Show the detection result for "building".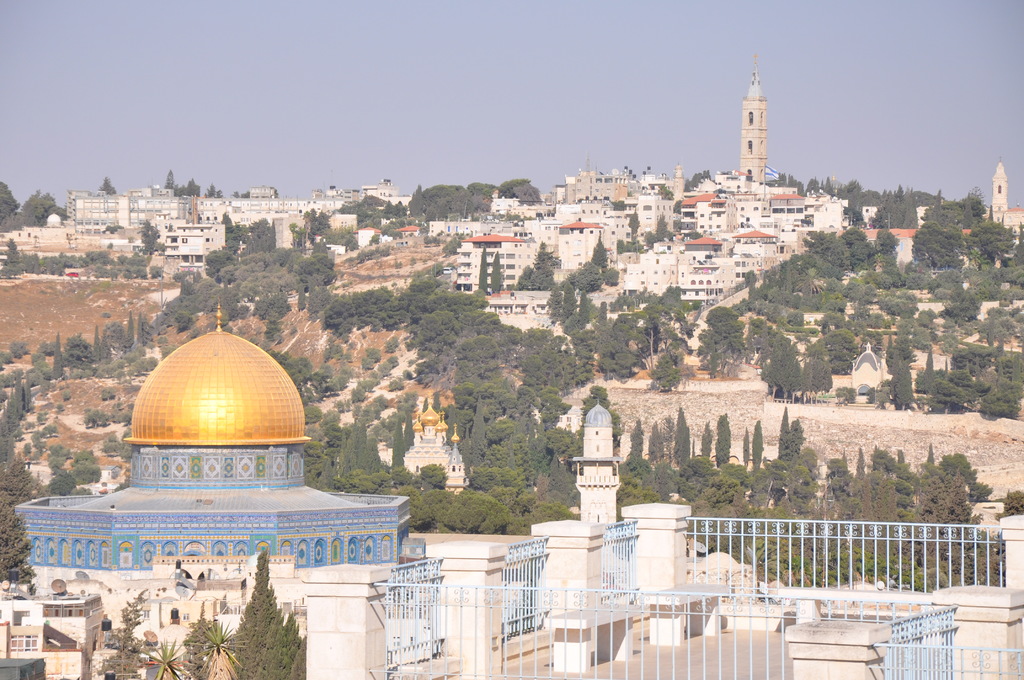
BBox(728, 229, 782, 285).
